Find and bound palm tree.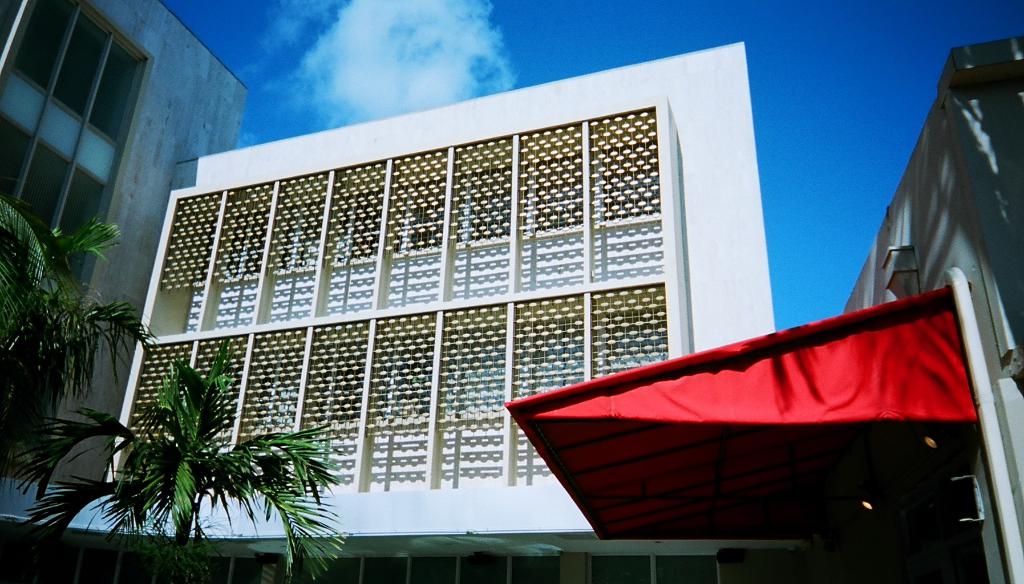
Bound: {"x1": 58, "y1": 374, "x2": 333, "y2": 569}.
